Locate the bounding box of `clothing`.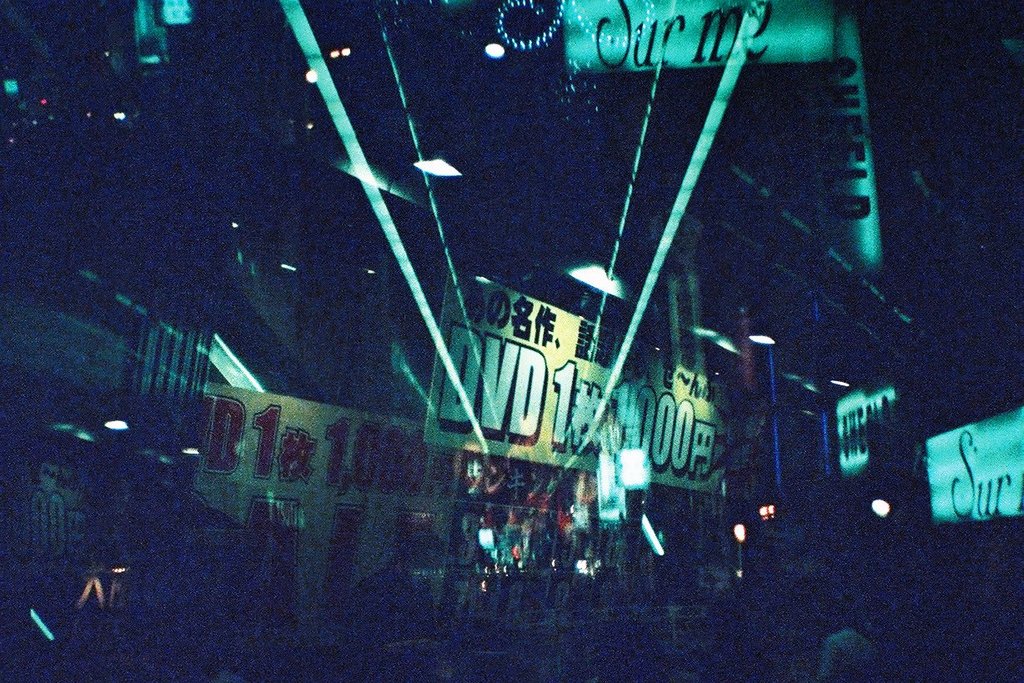
Bounding box: [left=813, top=631, right=871, bottom=682].
